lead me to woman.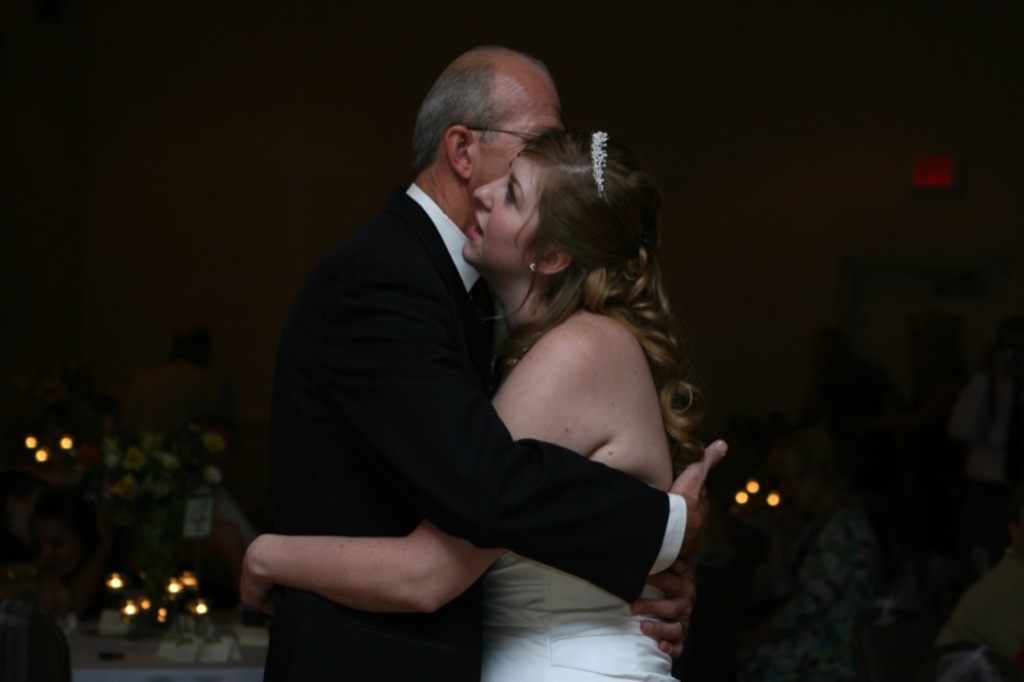
Lead to <bbox>244, 129, 719, 681</bbox>.
